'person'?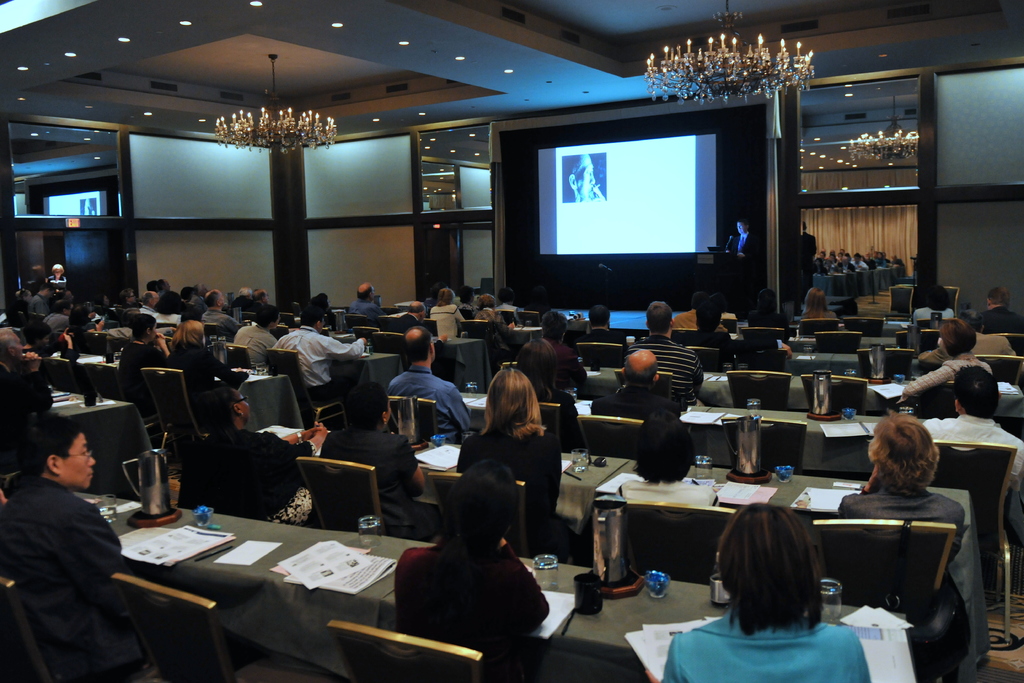
l=284, t=299, r=300, b=322
